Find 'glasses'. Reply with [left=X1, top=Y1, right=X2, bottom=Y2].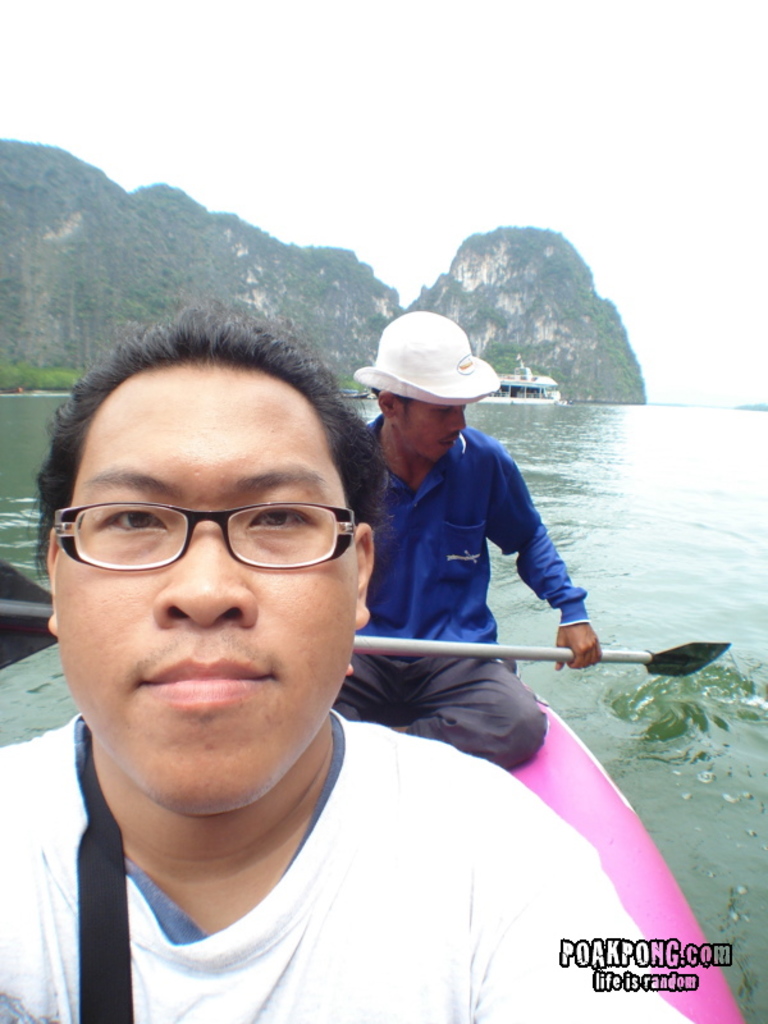
[left=46, top=485, right=361, bottom=589].
